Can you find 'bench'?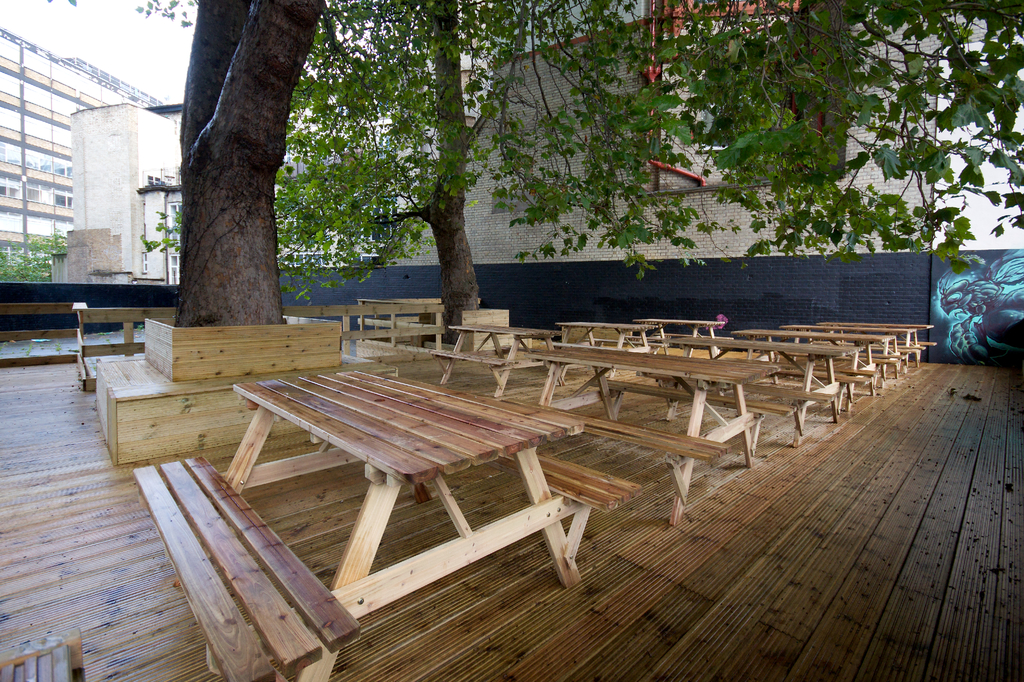
Yes, bounding box: 131, 369, 643, 681.
